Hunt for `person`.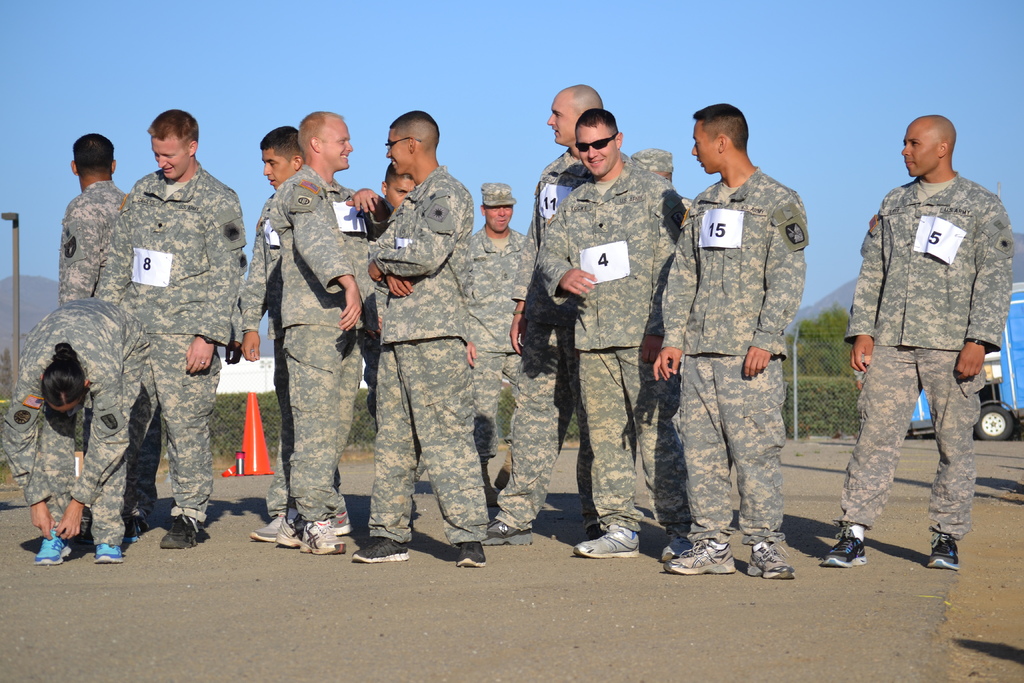
Hunted down at [5,289,143,562].
